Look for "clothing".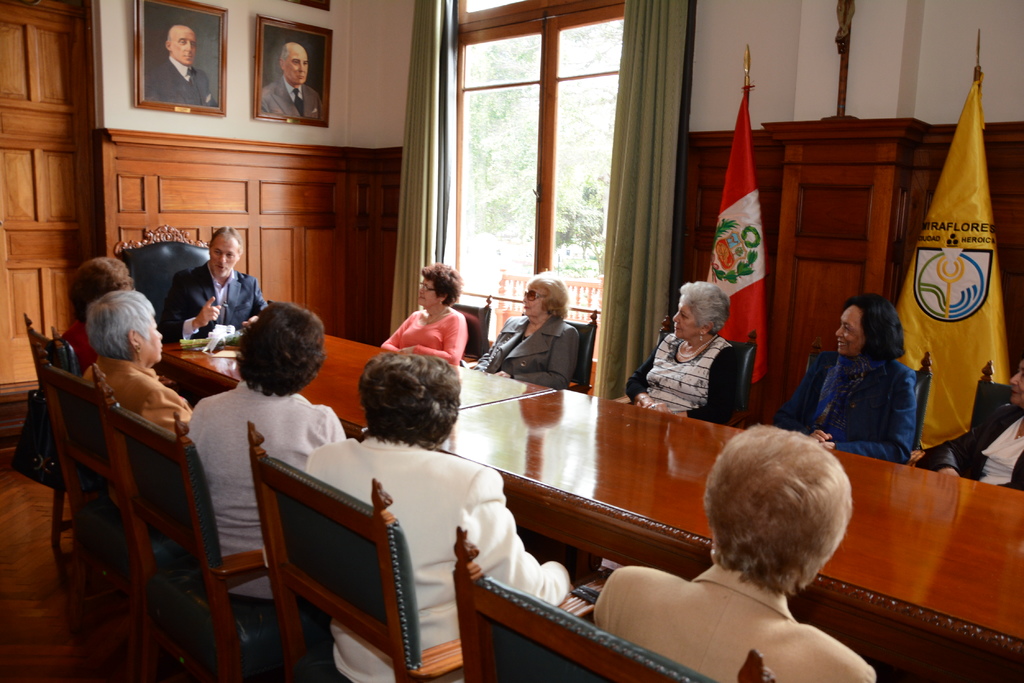
Found: 795, 319, 941, 462.
